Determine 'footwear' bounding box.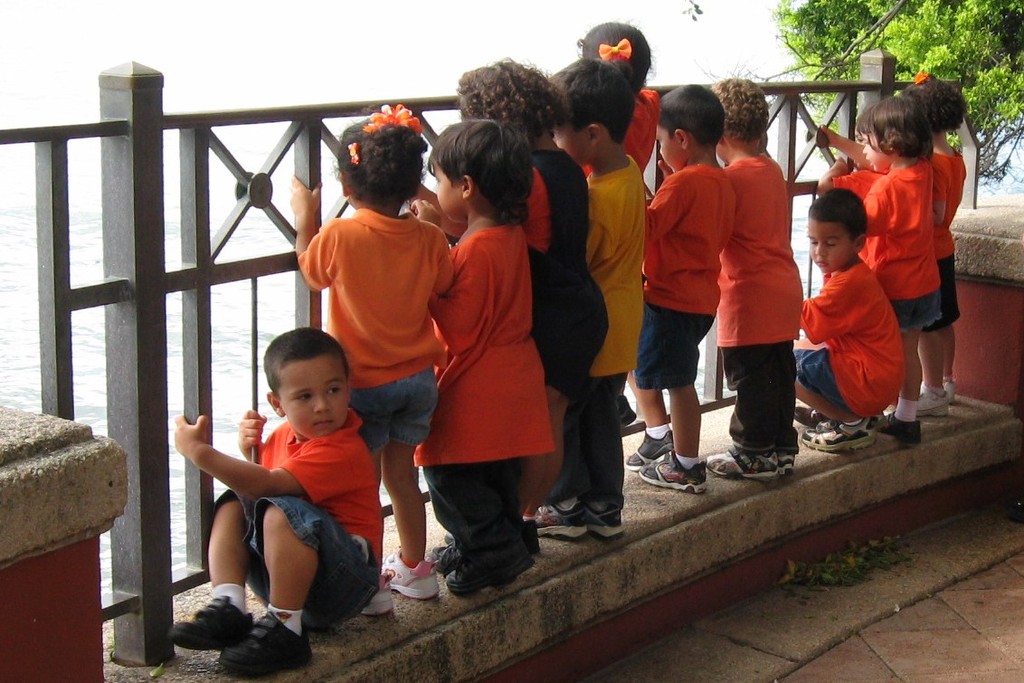
Determined: [446, 532, 531, 594].
